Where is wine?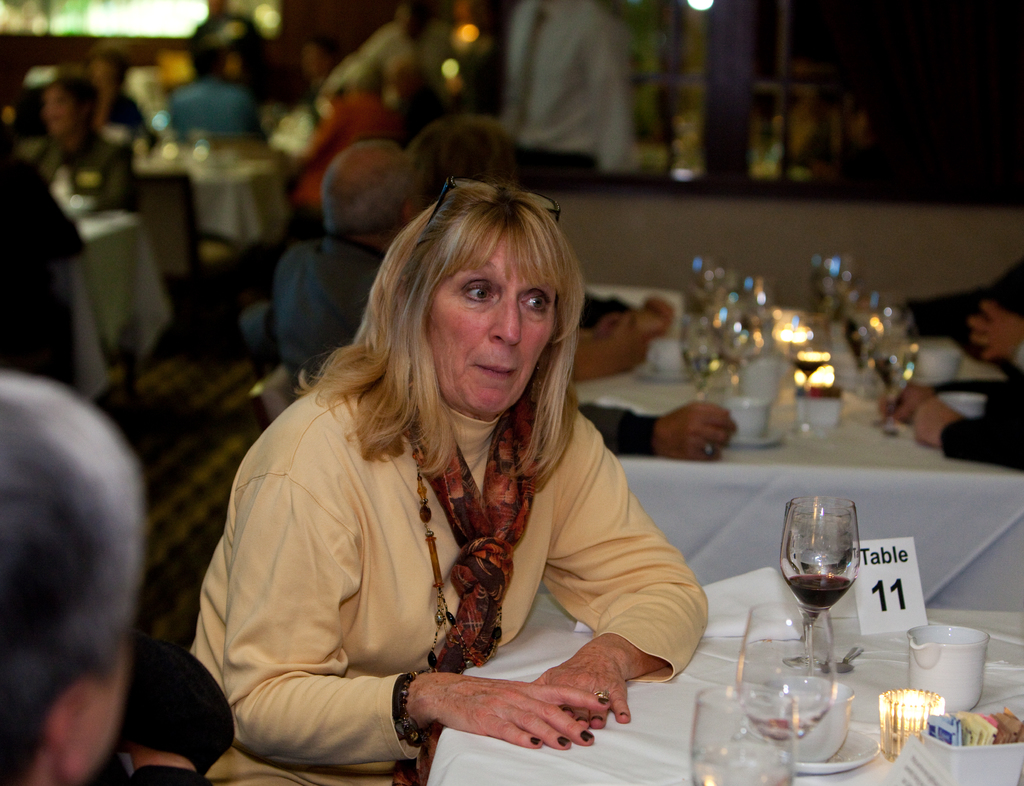
788, 349, 825, 376.
